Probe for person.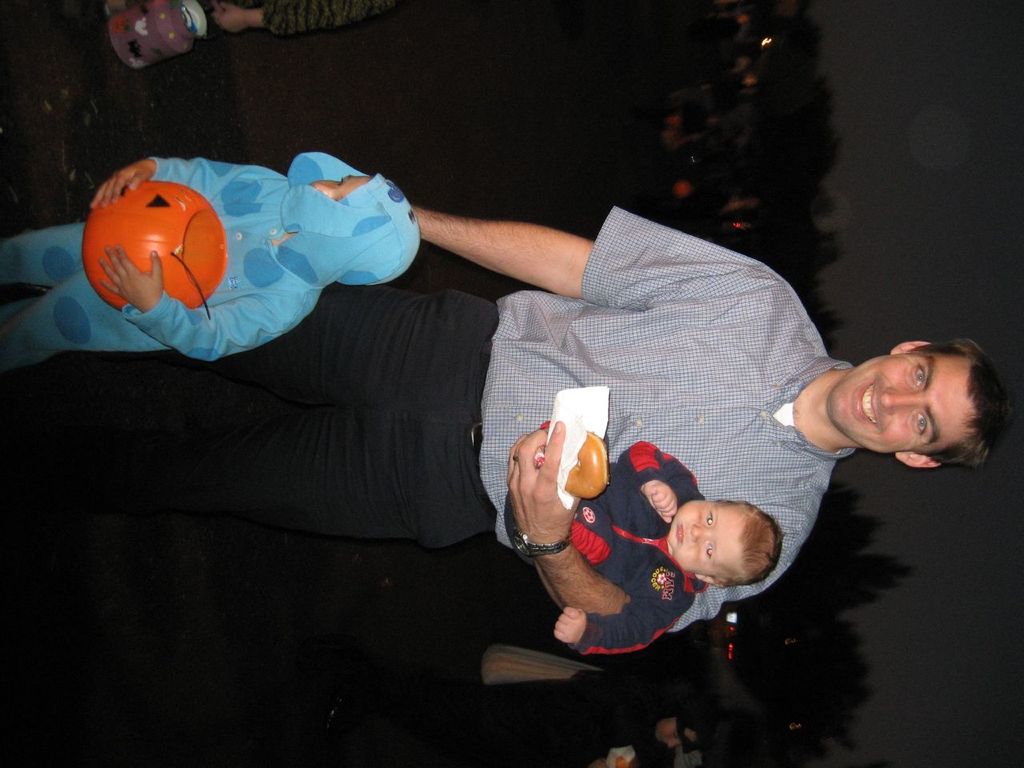
Probe result: pyautogui.locateOnScreen(18, 121, 945, 743).
